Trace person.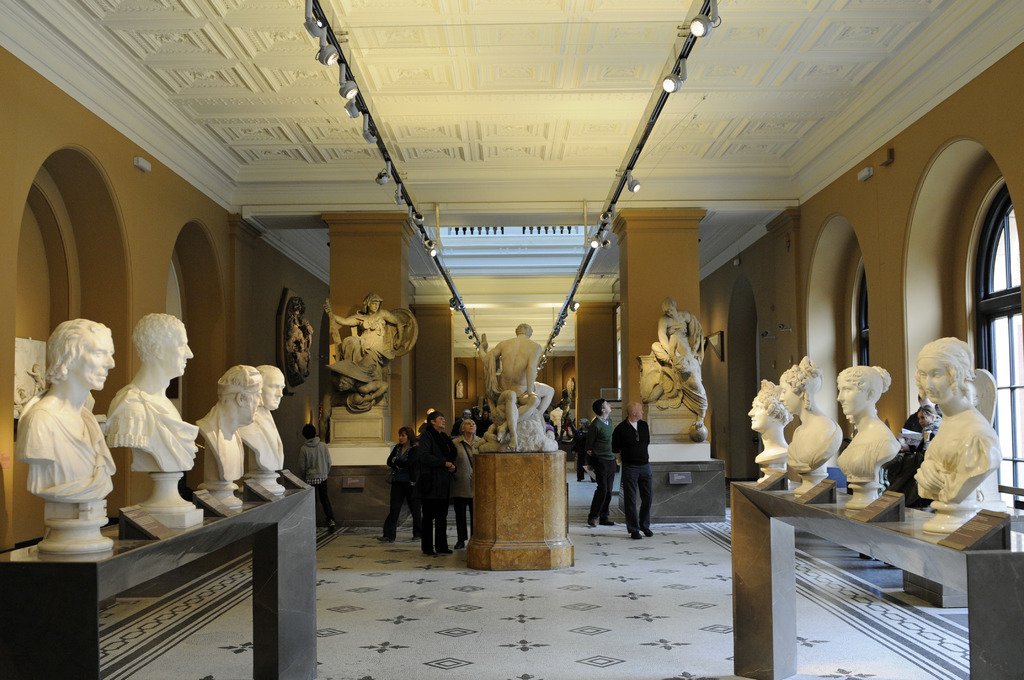
Traced to locate(912, 334, 1001, 501).
